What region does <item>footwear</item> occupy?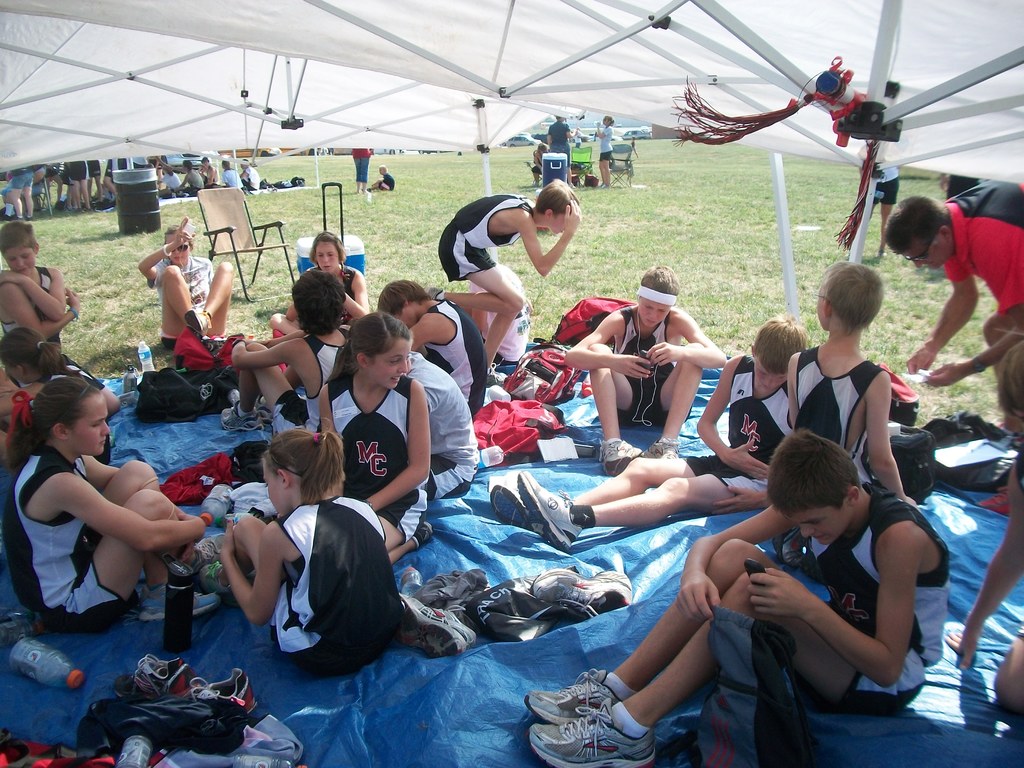
[492,480,551,538].
